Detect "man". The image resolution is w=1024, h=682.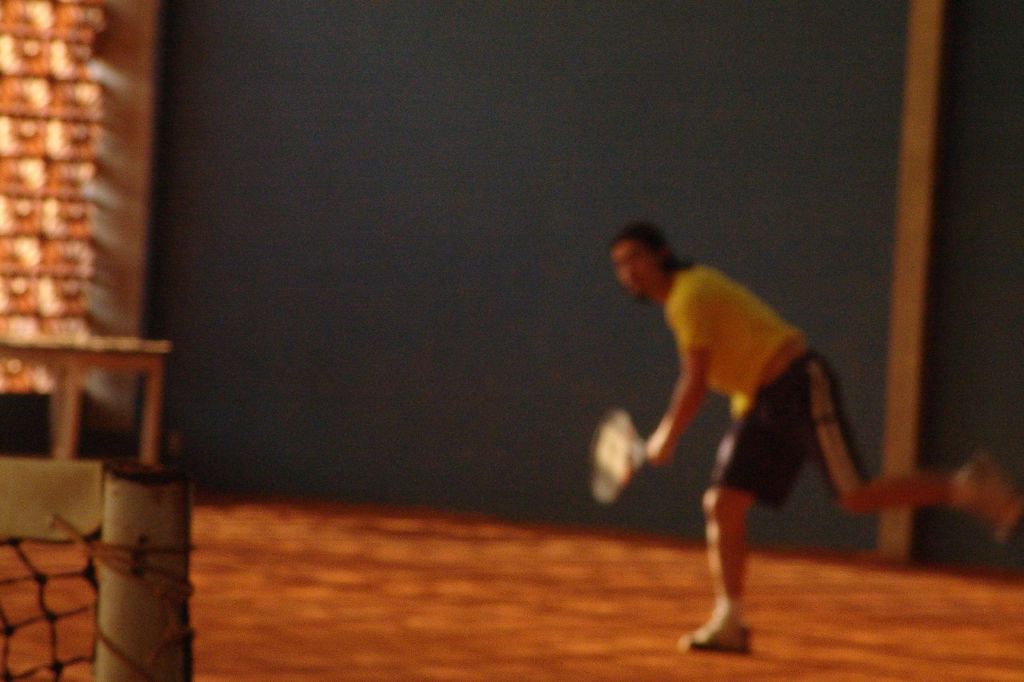
607,223,1023,654.
